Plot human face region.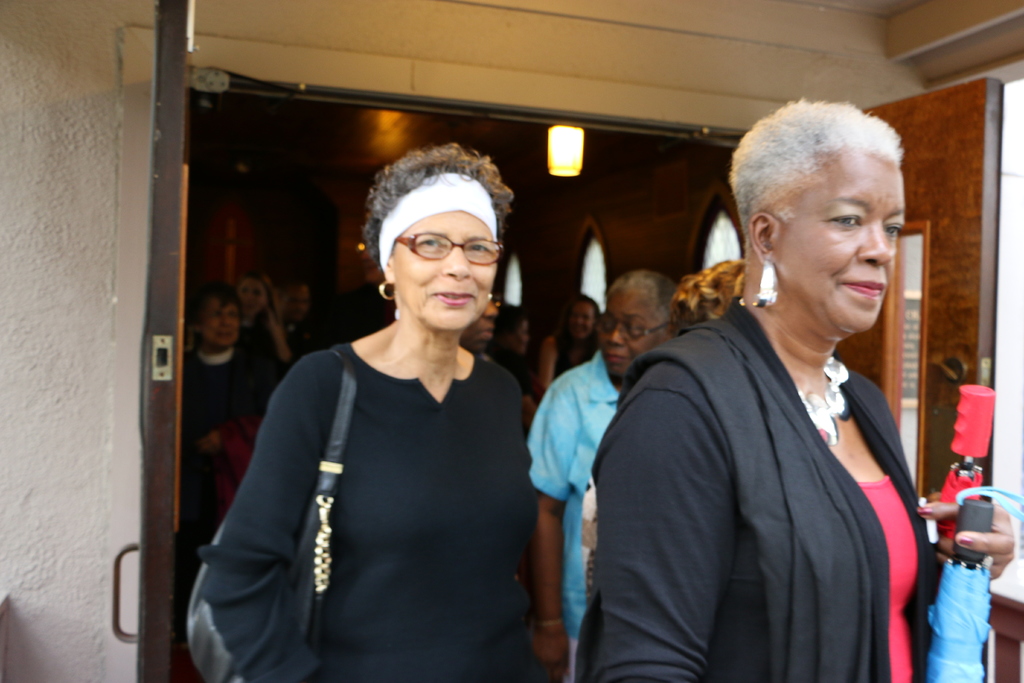
Plotted at bbox=(238, 279, 268, 318).
